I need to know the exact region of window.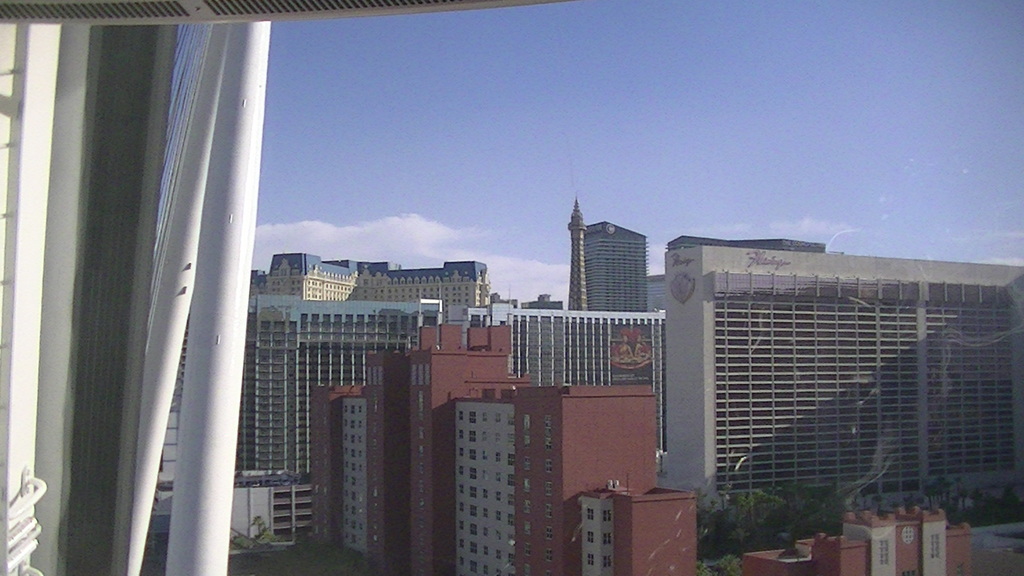
Region: 467,448,477,461.
